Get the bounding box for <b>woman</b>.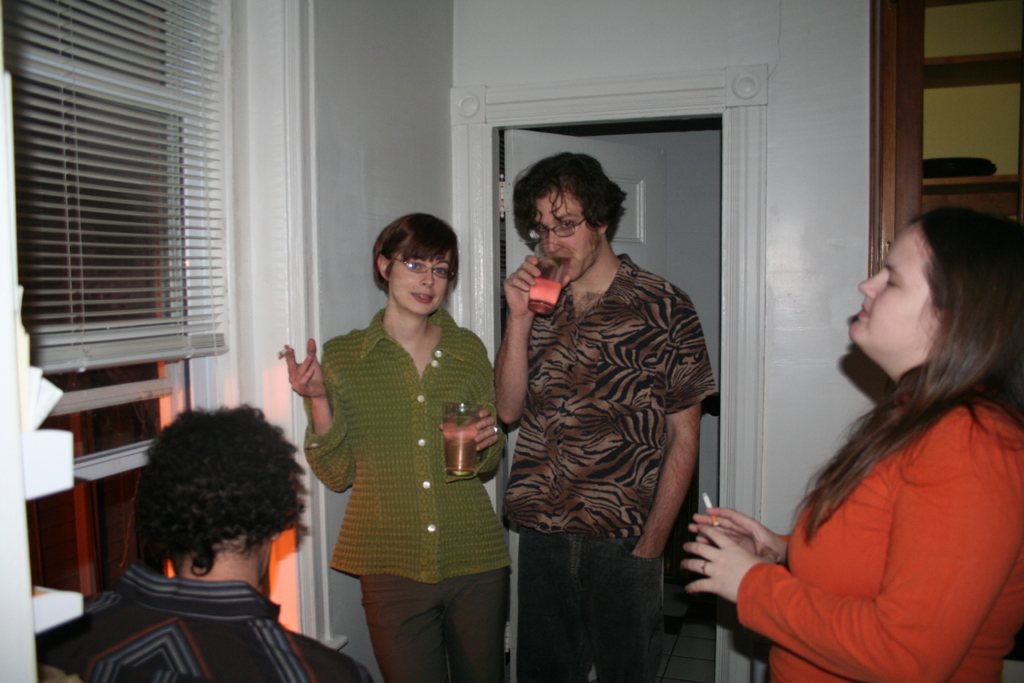
BBox(678, 199, 1023, 682).
